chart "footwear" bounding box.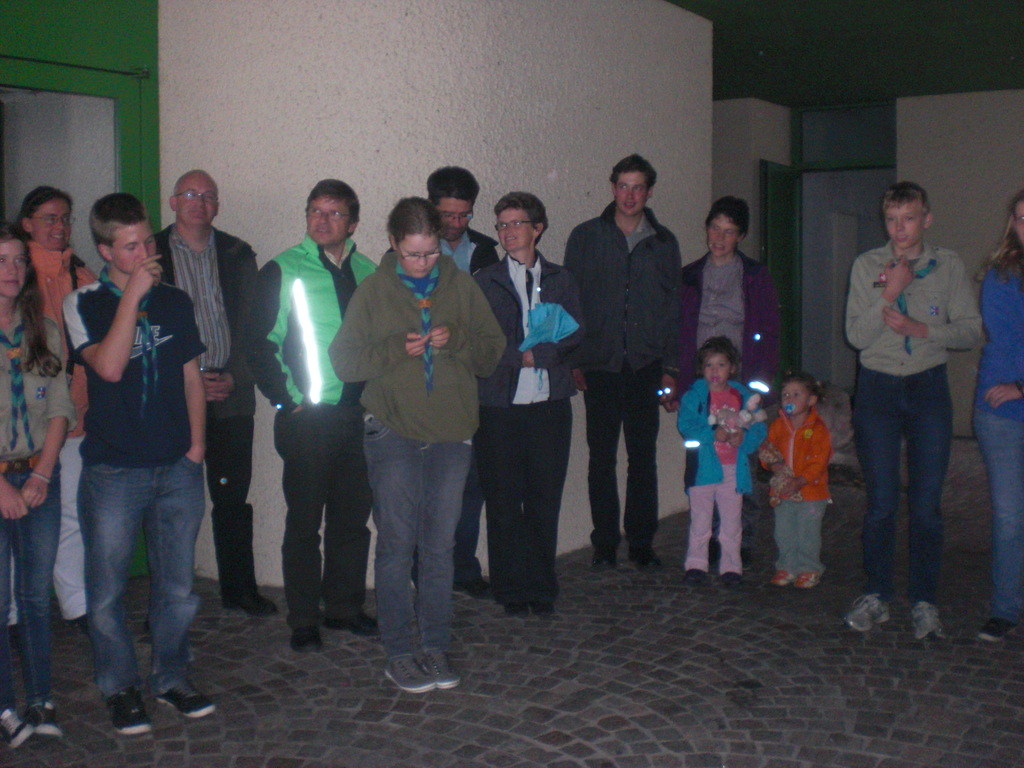
Charted: (left=222, top=588, right=276, bottom=621).
